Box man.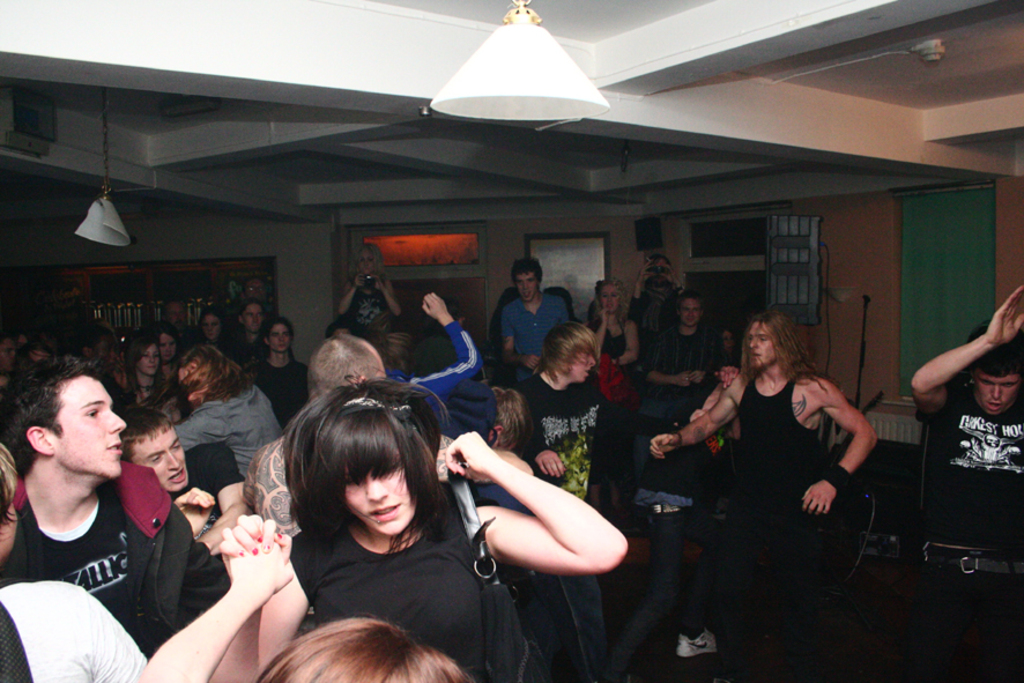
bbox=[521, 321, 630, 515].
